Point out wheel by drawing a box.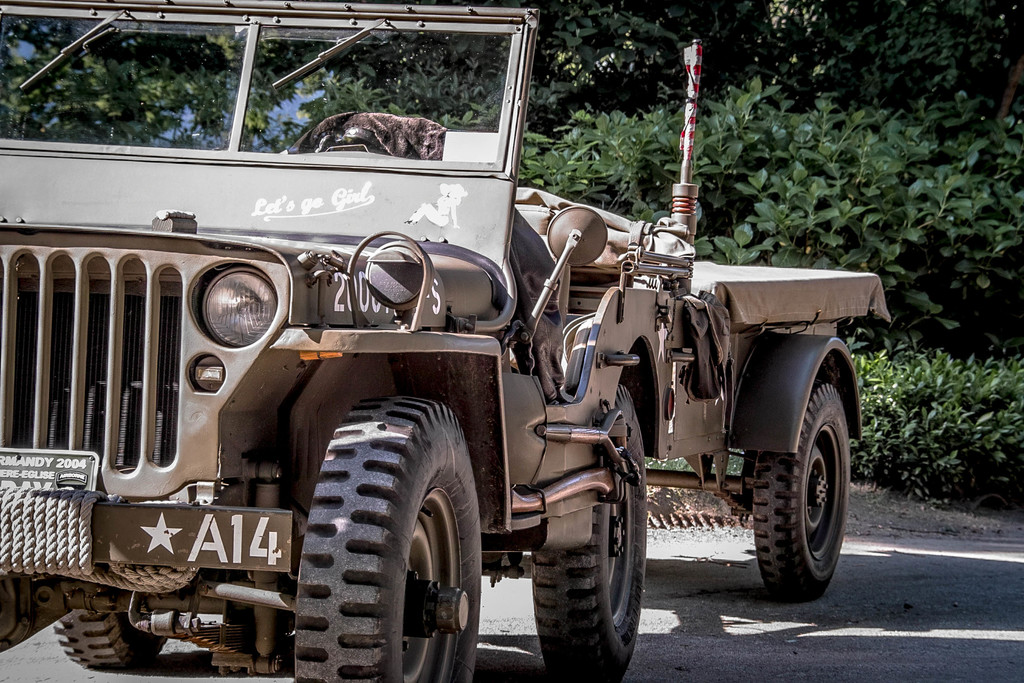
745/367/855/609.
